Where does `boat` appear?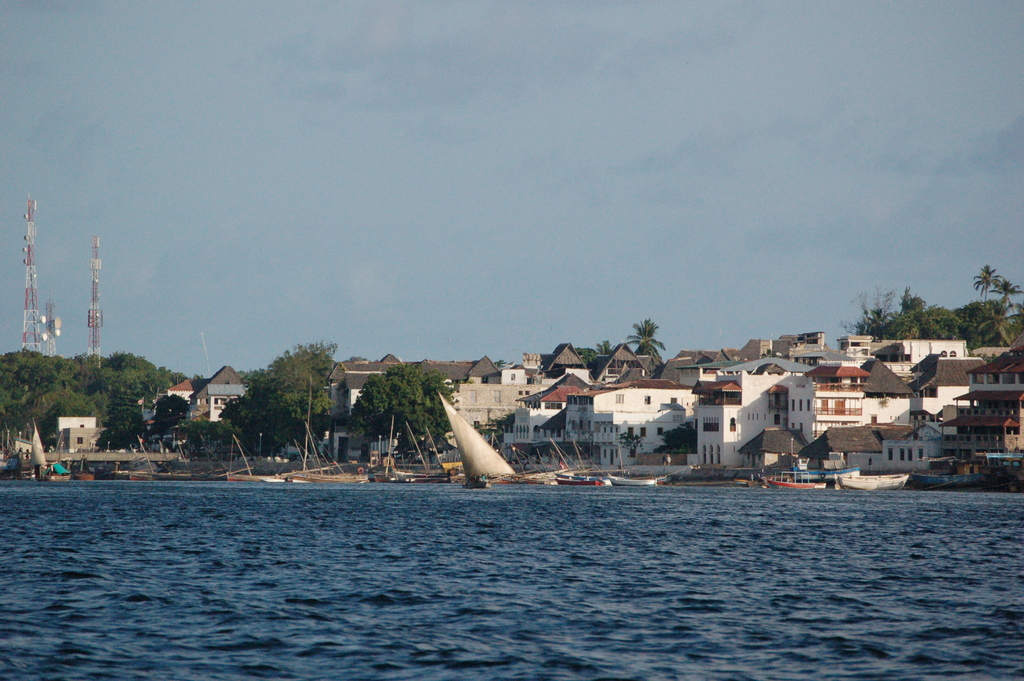
Appears at 426,392,542,494.
